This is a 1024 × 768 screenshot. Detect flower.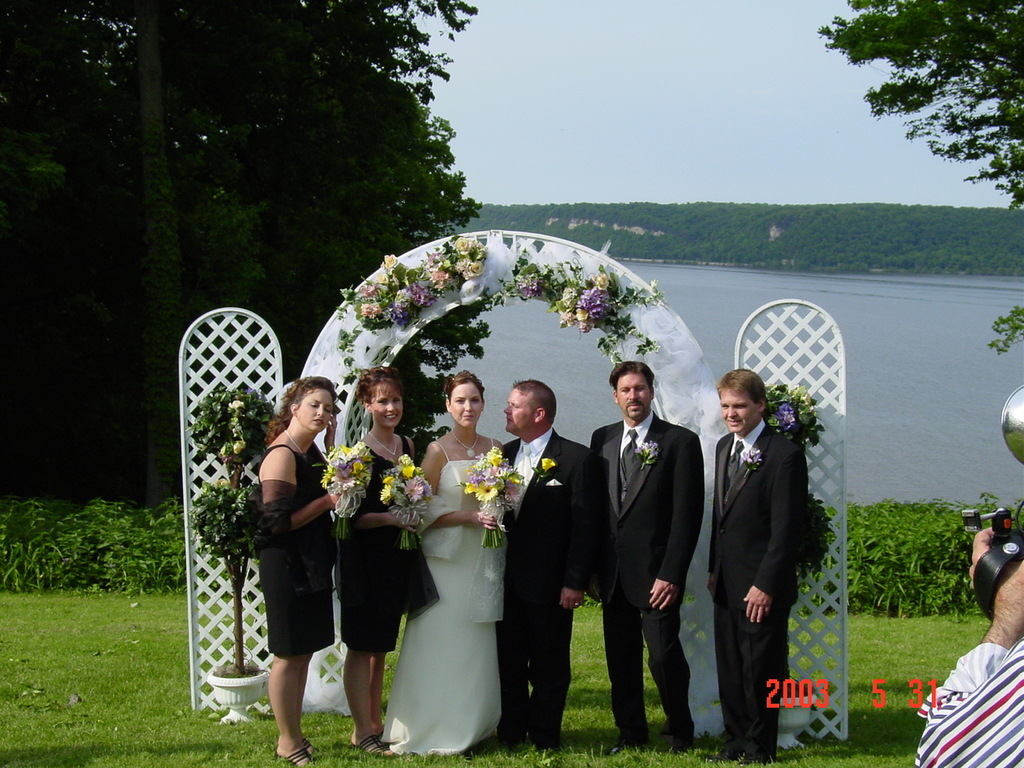
<bbox>431, 269, 451, 289</bbox>.
